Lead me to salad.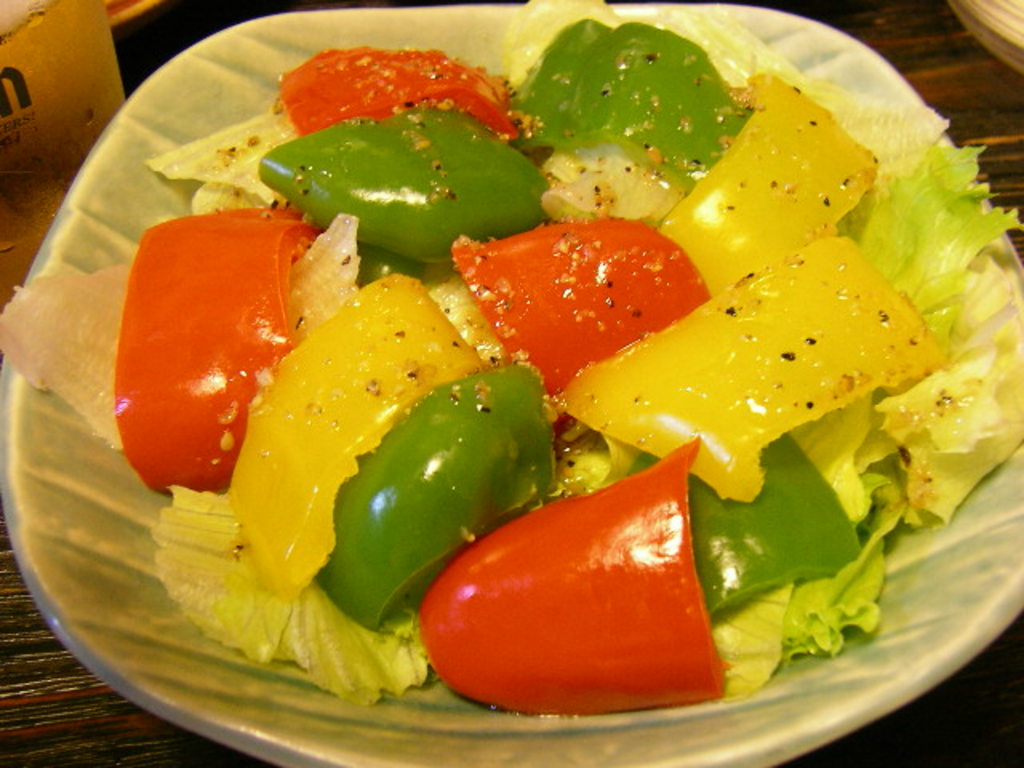
Lead to x1=3 y1=0 x2=1022 y2=718.
